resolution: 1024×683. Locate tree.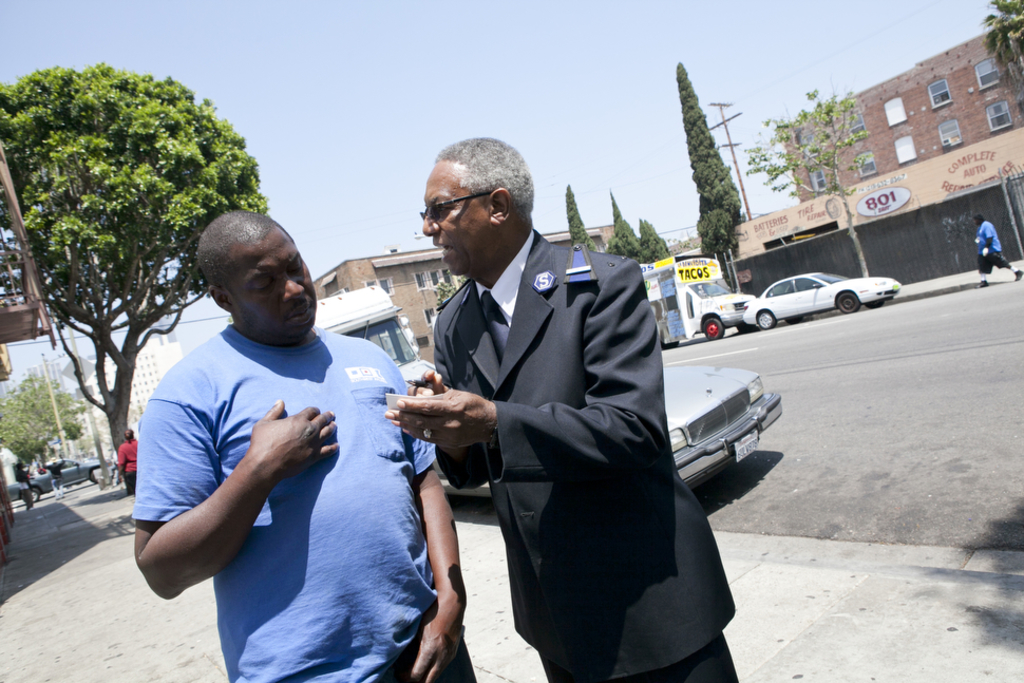
[left=11, top=29, right=217, bottom=483].
